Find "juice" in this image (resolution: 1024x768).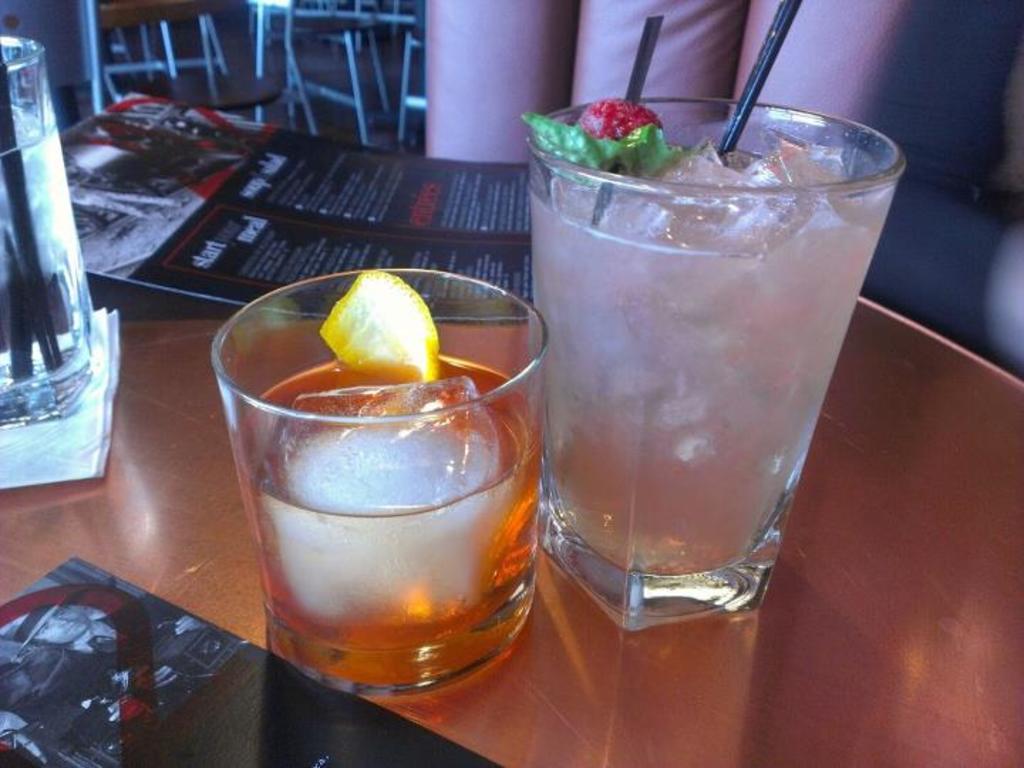
rect(530, 137, 882, 572).
